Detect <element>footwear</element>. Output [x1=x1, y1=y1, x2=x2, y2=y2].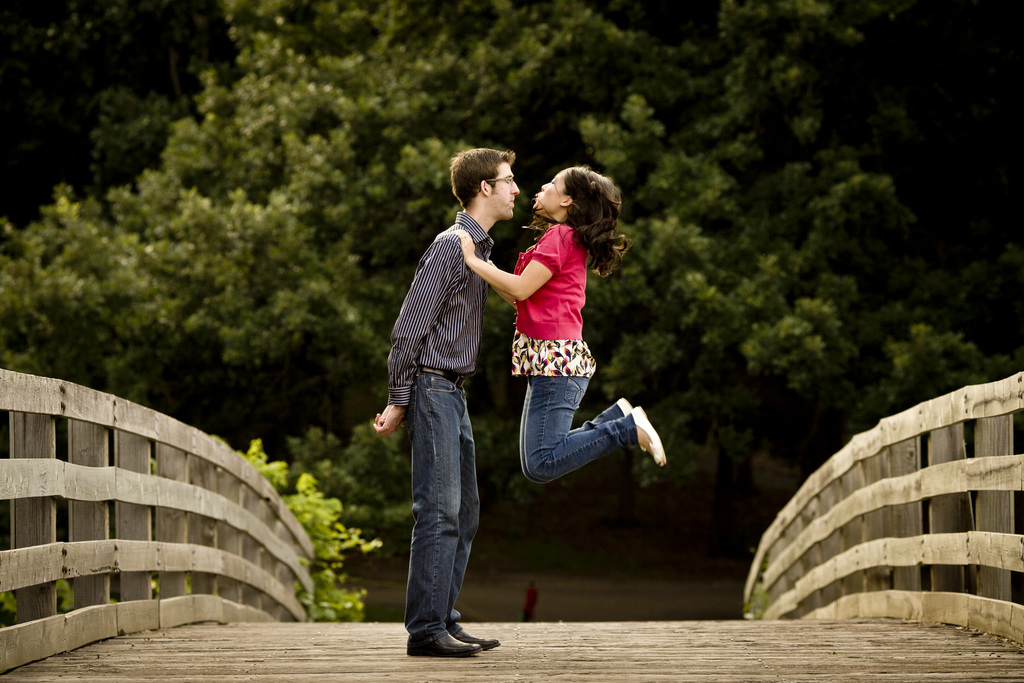
[x1=394, y1=602, x2=483, y2=655].
